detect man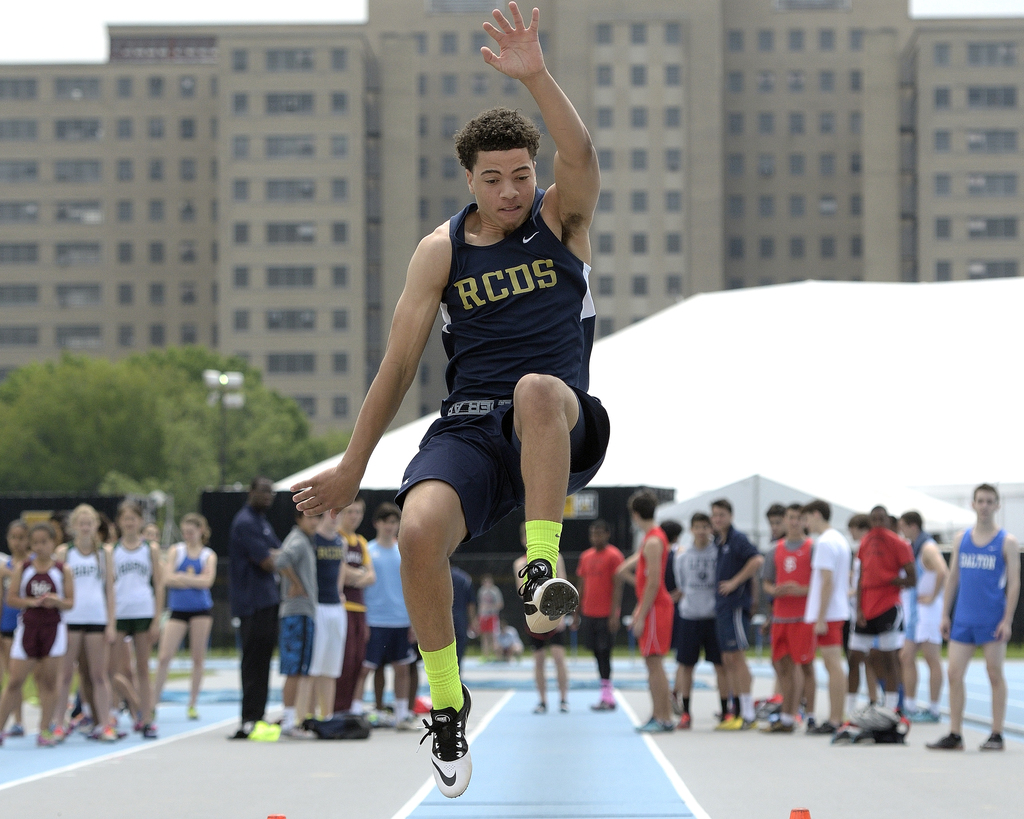
336/495/371/718
